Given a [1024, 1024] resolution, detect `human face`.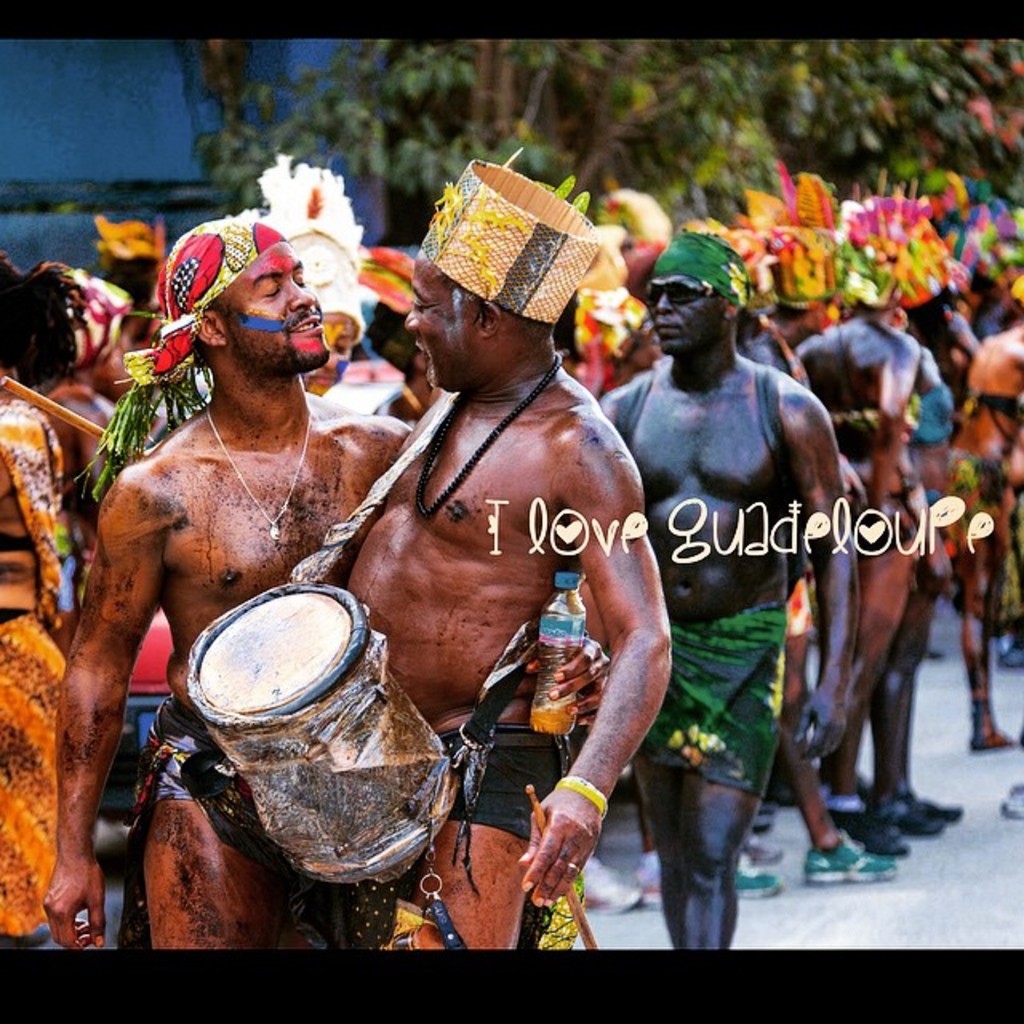
(405,250,478,387).
